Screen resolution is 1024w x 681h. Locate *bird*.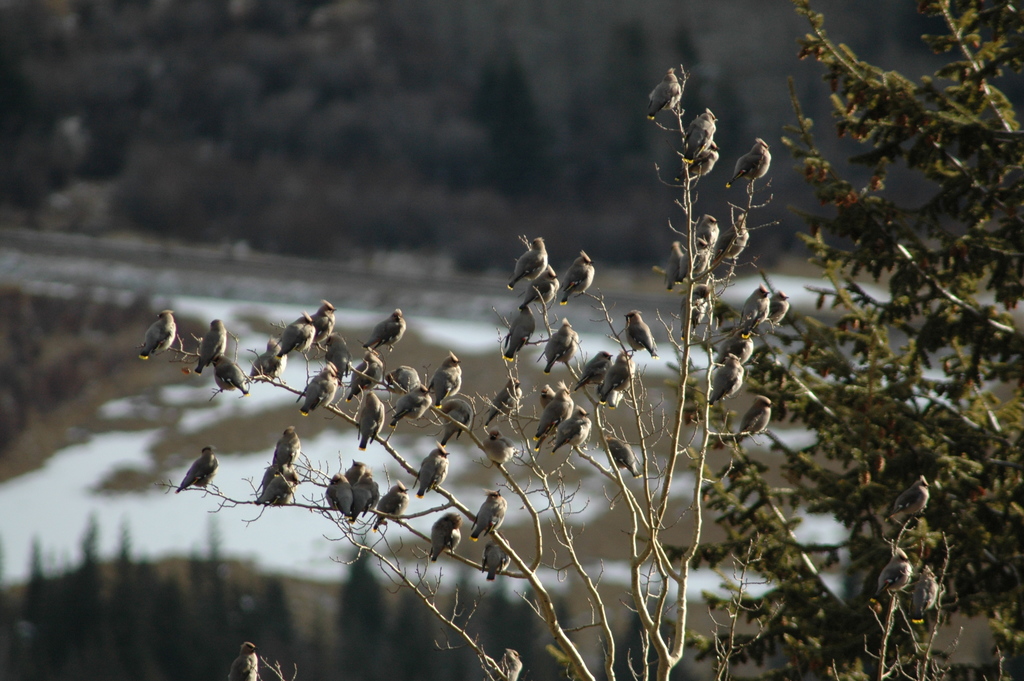
481/534/516/582.
